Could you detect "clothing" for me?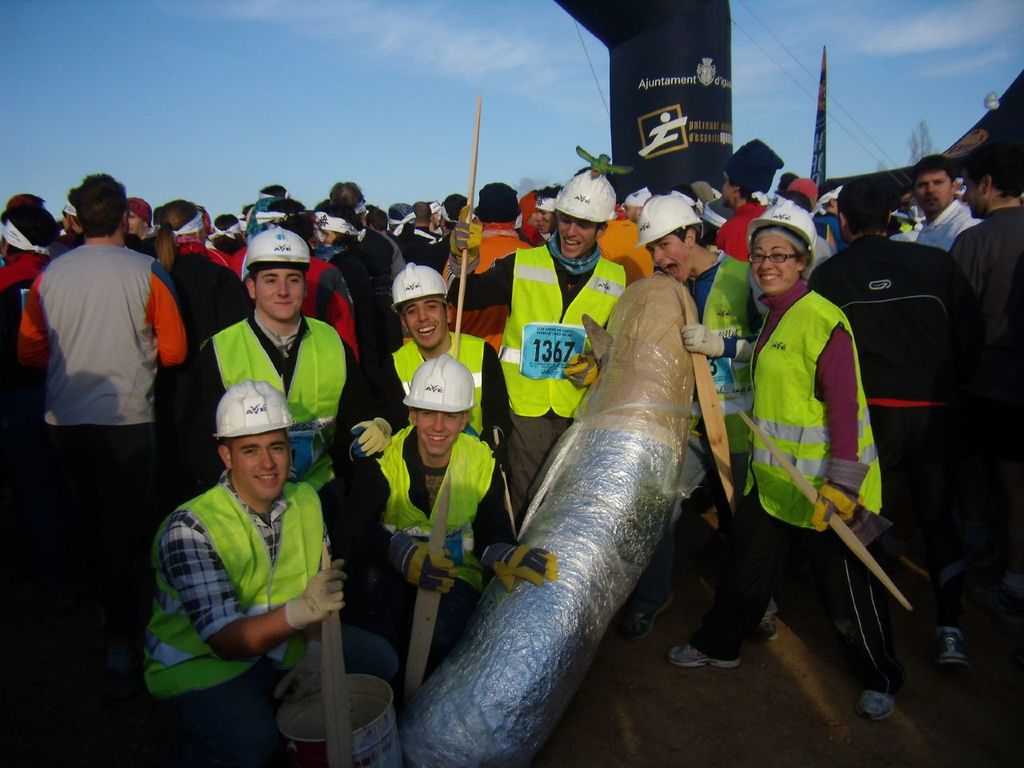
Detection result: {"x1": 167, "y1": 246, "x2": 245, "y2": 427}.
